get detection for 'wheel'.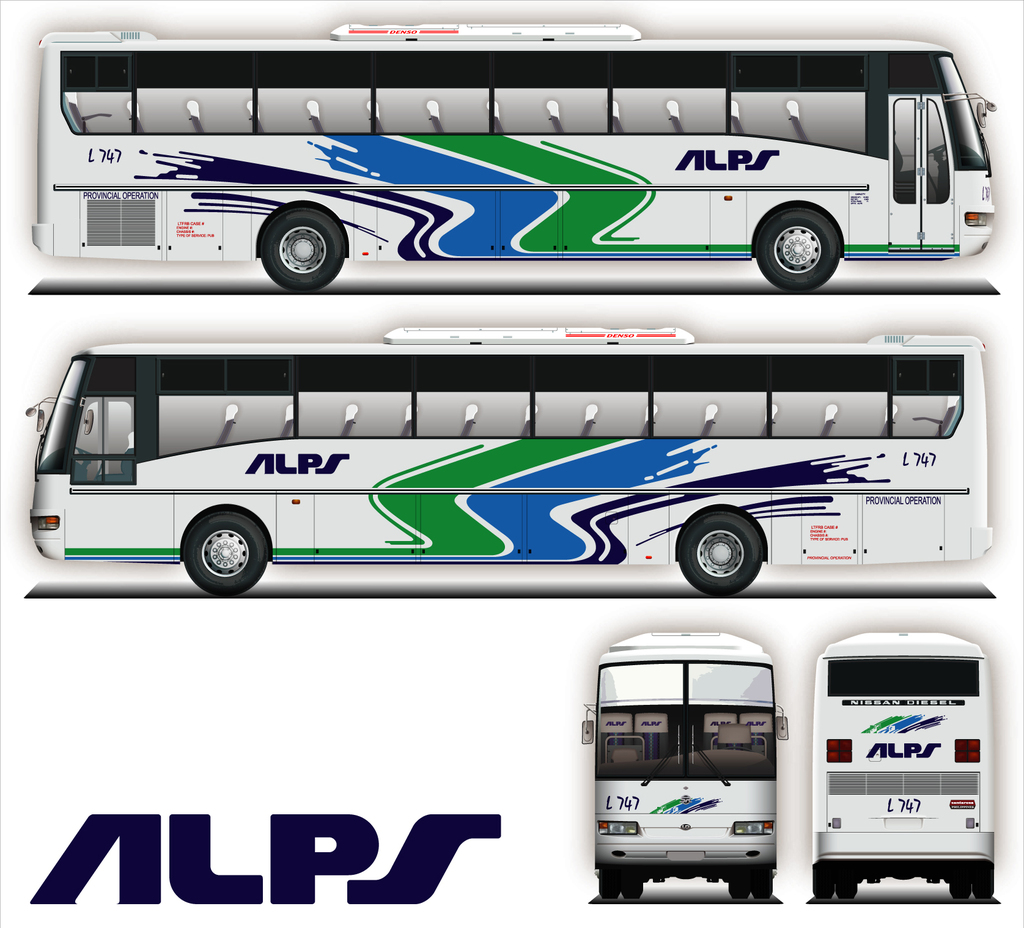
Detection: (left=978, top=881, right=990, bottom=902).
